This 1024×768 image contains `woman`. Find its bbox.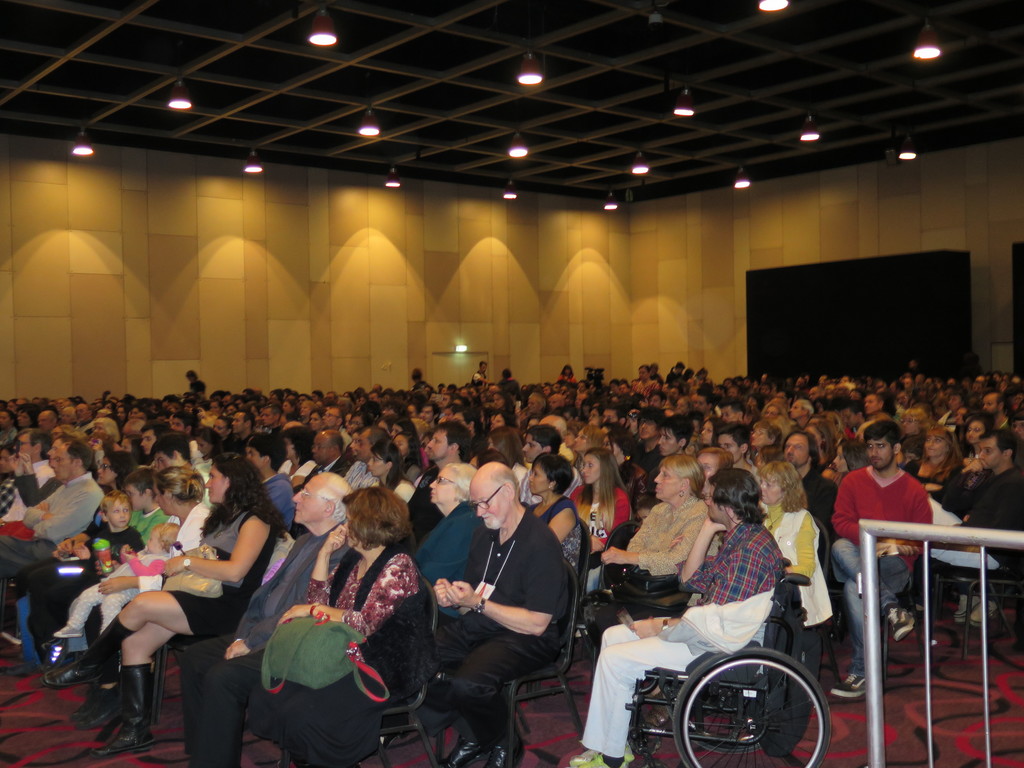
x1=38, y1=453, x2=284, y2=746.
